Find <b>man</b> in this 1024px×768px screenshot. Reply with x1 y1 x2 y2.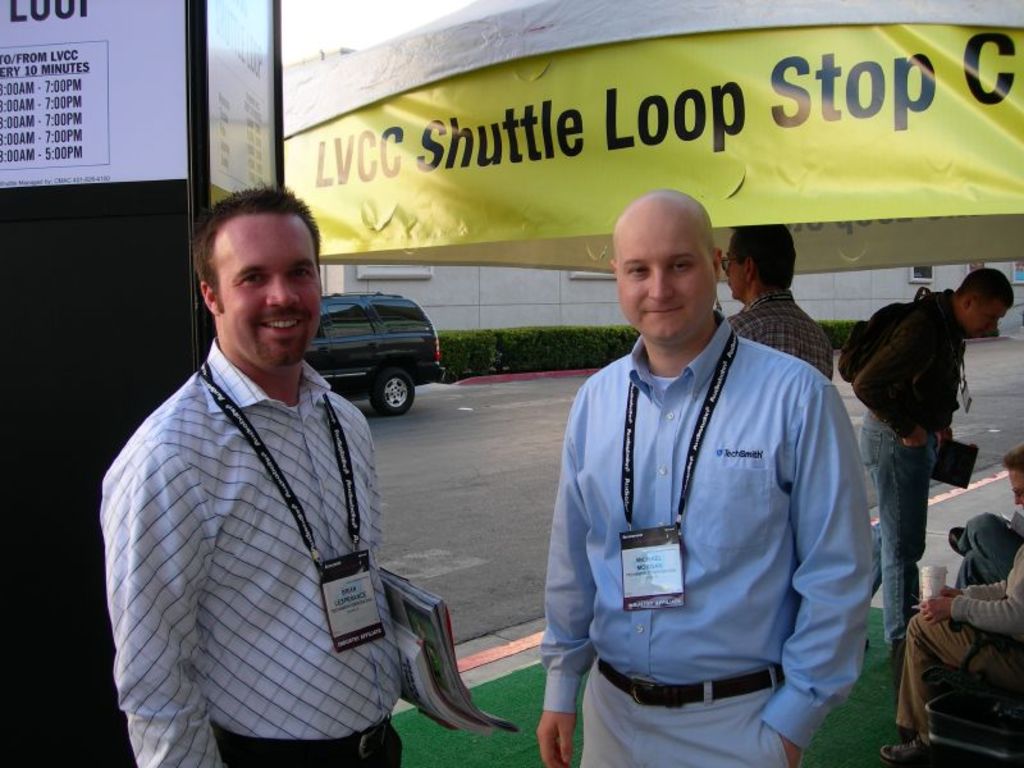
535 187 873 767.
